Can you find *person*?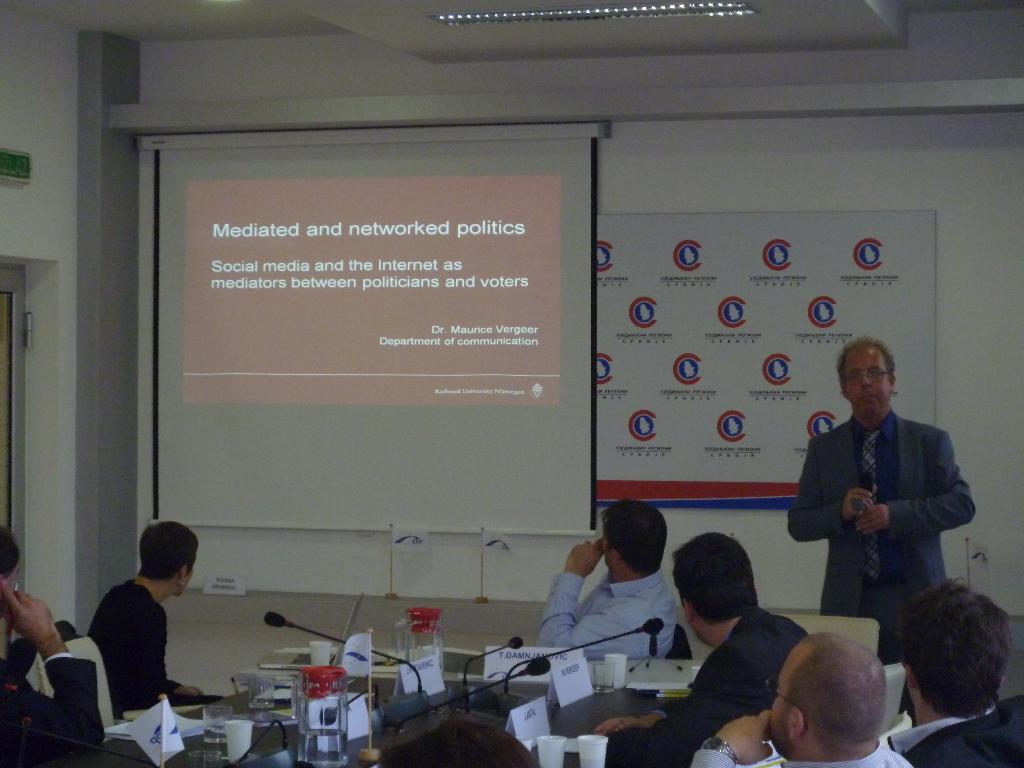
Yes, bounding box: <region>378, 717, 541, 767</region>.
